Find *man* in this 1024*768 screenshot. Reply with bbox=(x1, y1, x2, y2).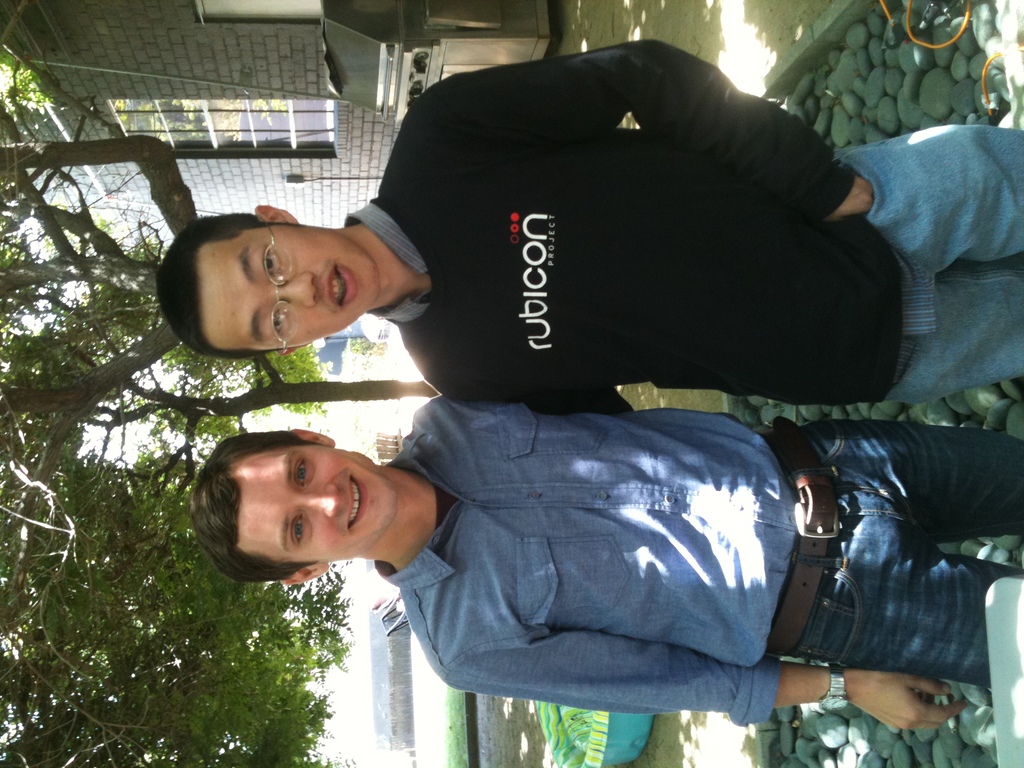
bbox=(195, 394, 1023, 732).
